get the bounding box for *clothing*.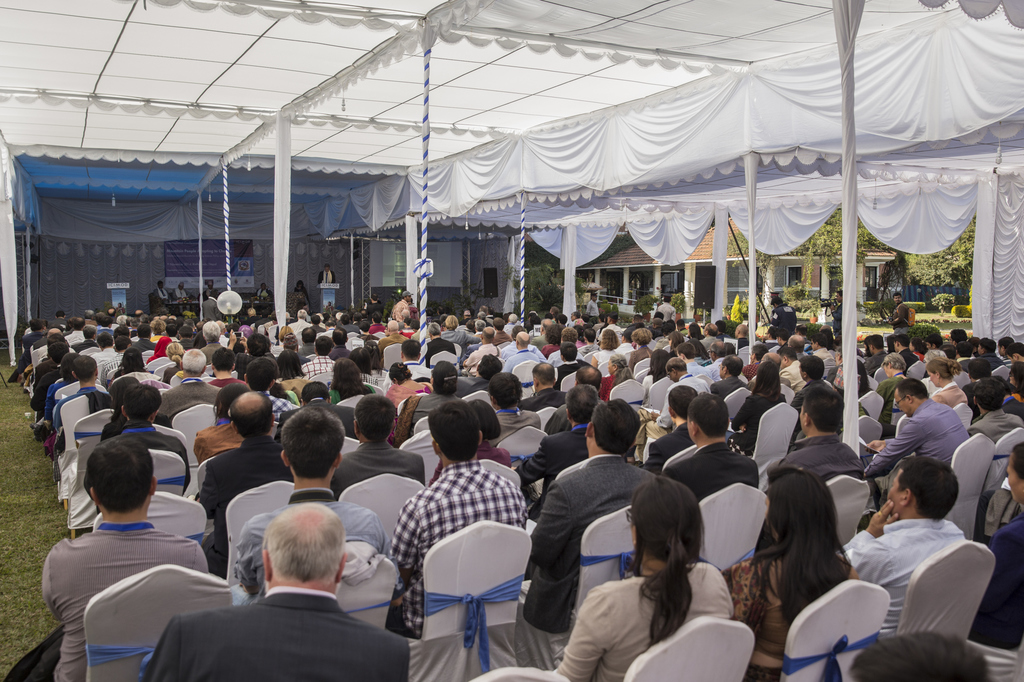
pyautogui.locateOnScreen(930, 379, 972, 404).
